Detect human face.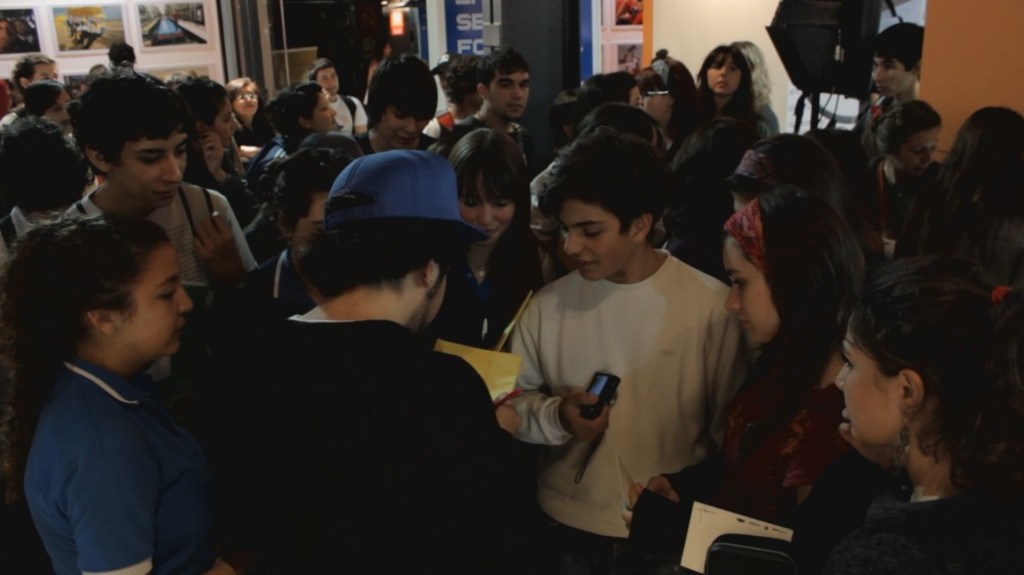
Detected at pyautogui.locateOnScreen(554, 201, 636, 281).
